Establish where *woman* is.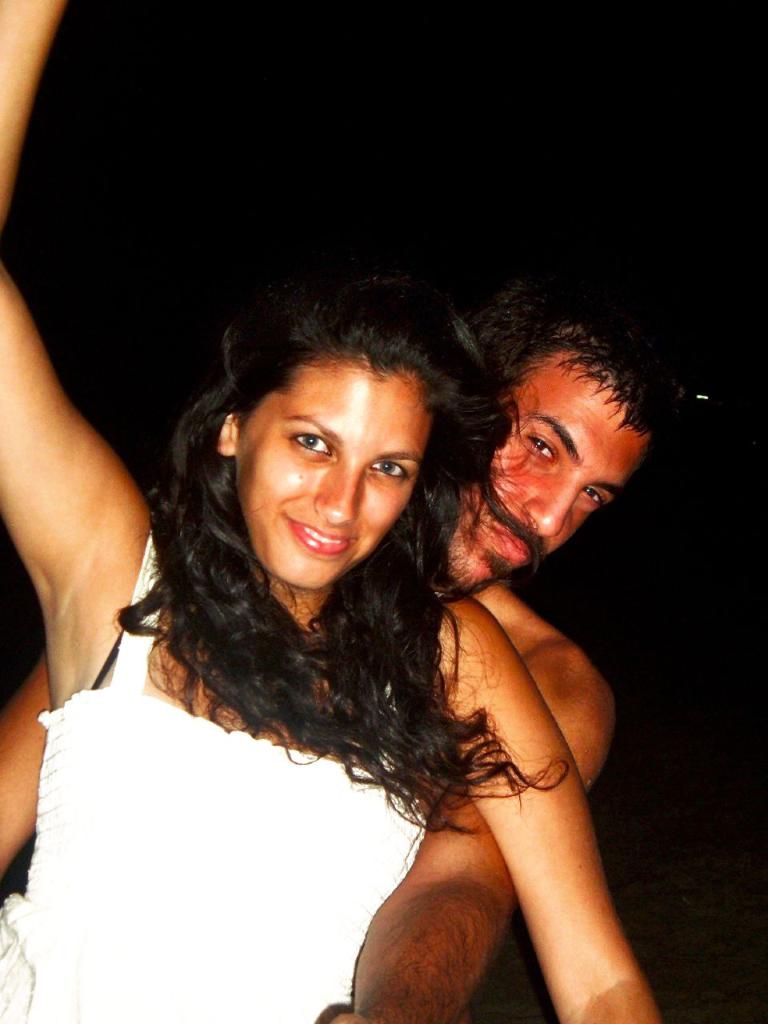
Established at box=[0, 0, 668, 1023].
